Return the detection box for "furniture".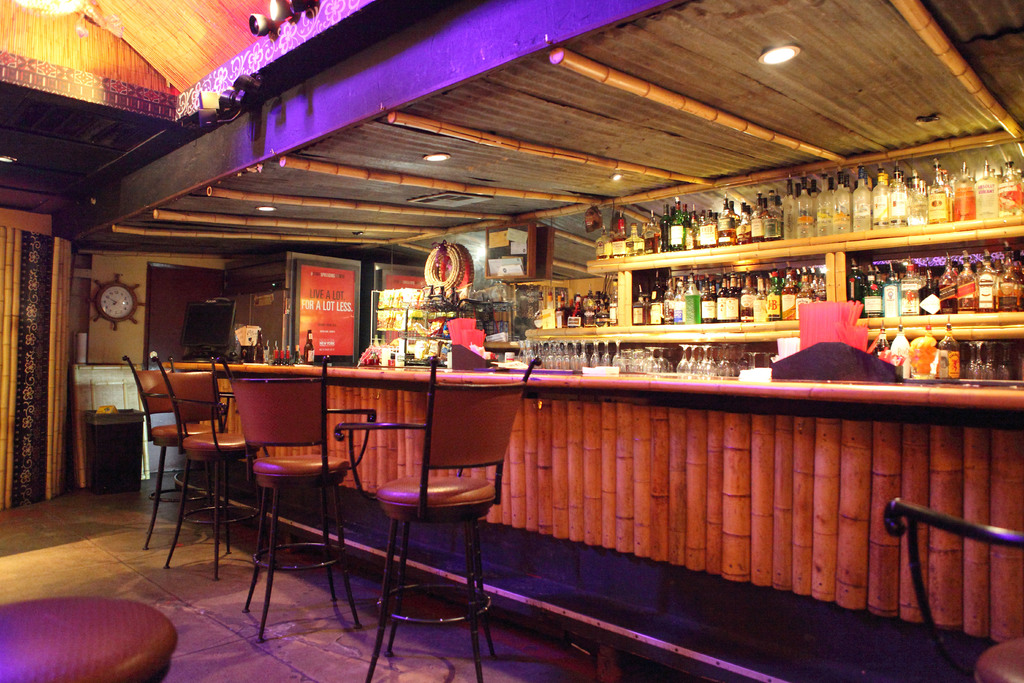
0, 598, 178, 682.
